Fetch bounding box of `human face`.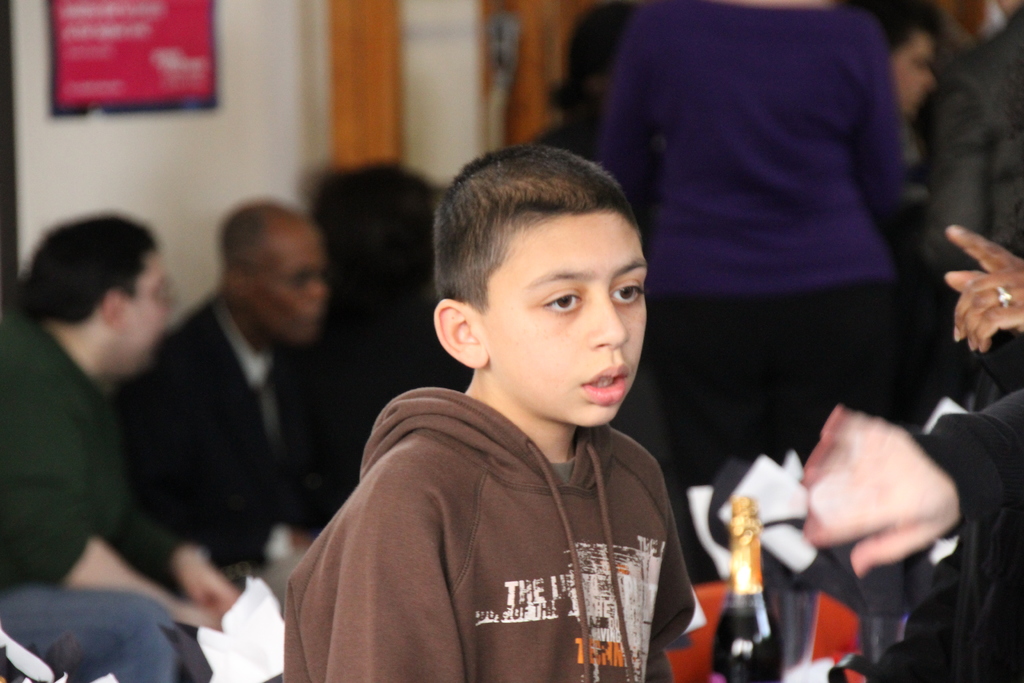
Bbox: detection(481, 211, 648, 440).
